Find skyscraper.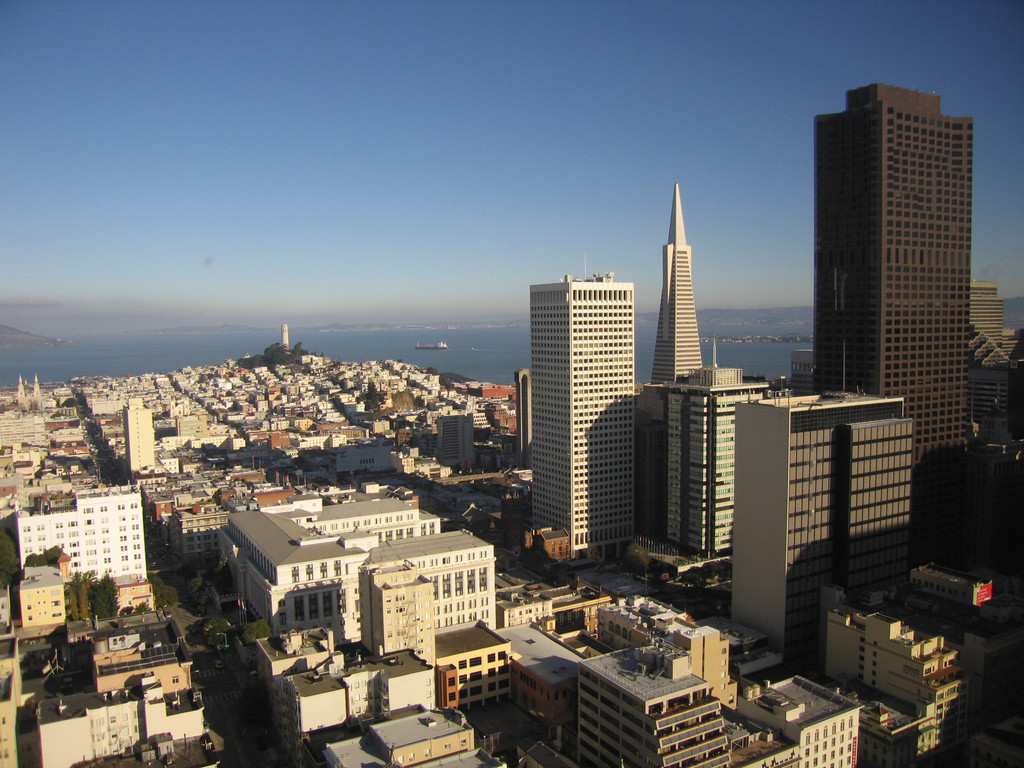
[left=640, top=168, right=716, bottom=383].
